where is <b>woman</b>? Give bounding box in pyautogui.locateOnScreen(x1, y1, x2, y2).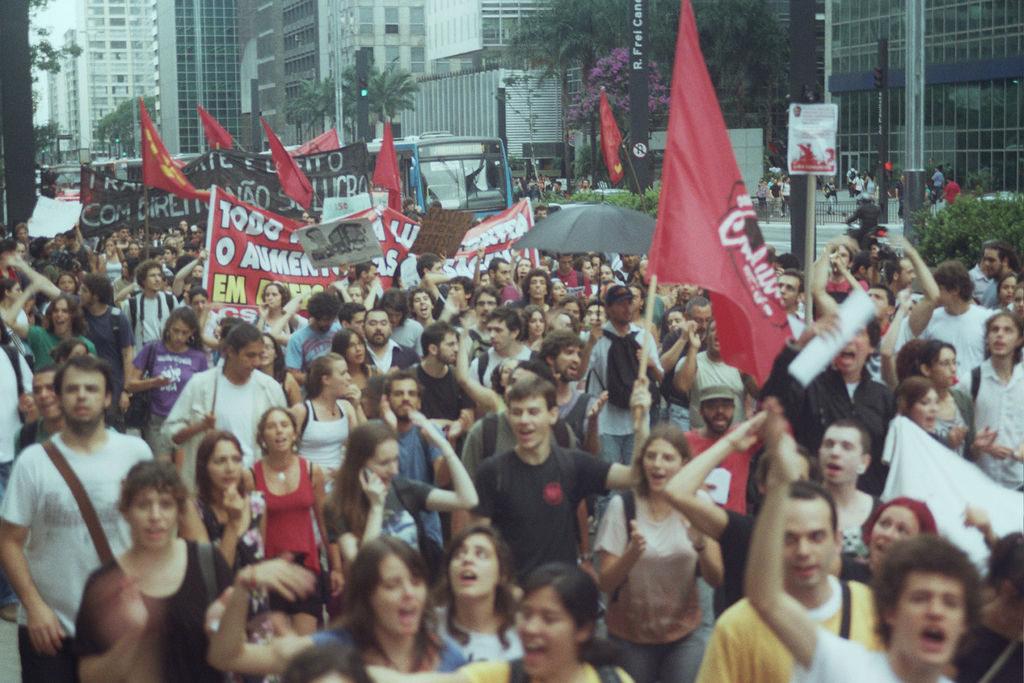
pyautogui.locateOnScreen(908, 344, 986, 475).
